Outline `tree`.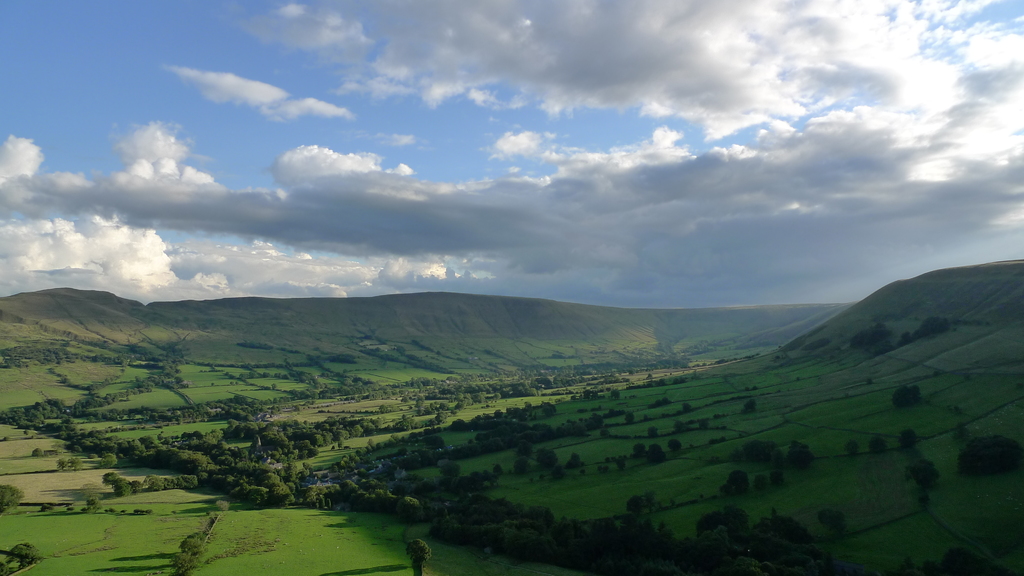
Outline: 410 536 430 575.
